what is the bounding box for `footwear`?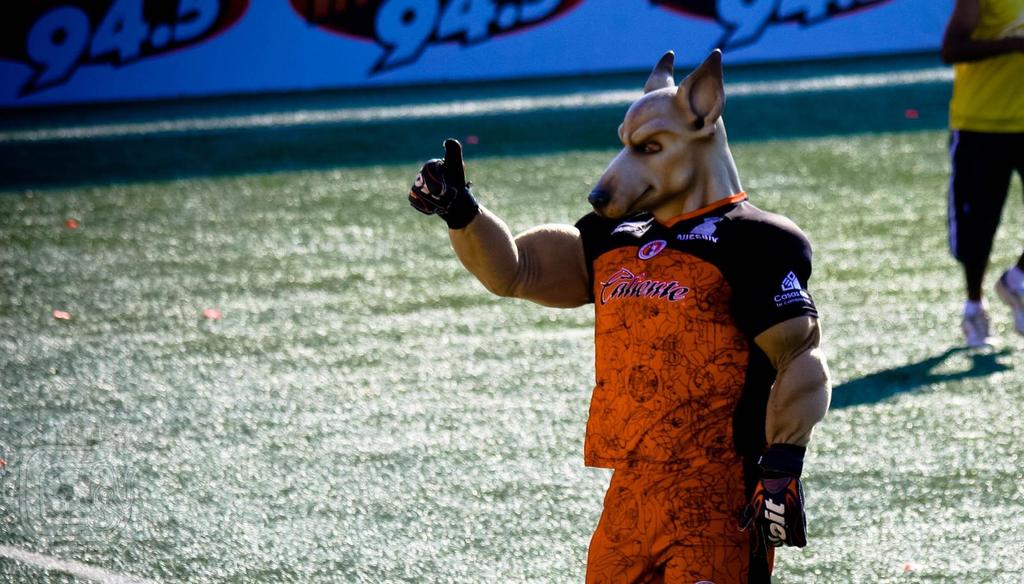
BBox(989, 268, 1023, 336).
